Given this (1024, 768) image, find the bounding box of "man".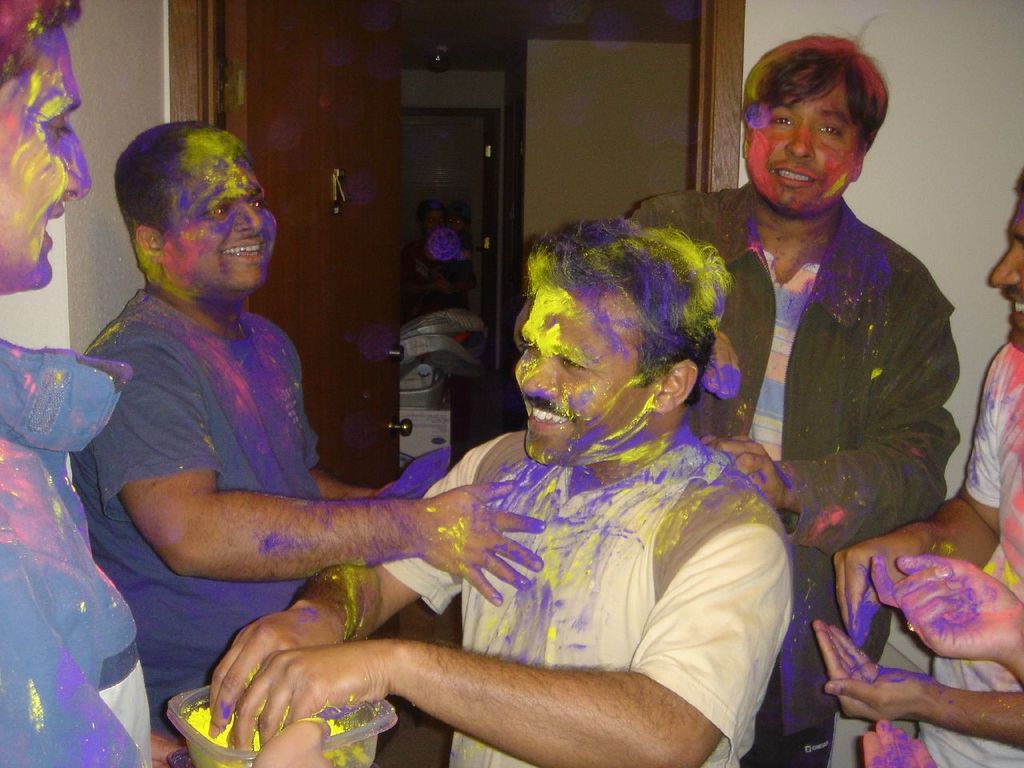
0 0 151 767.
